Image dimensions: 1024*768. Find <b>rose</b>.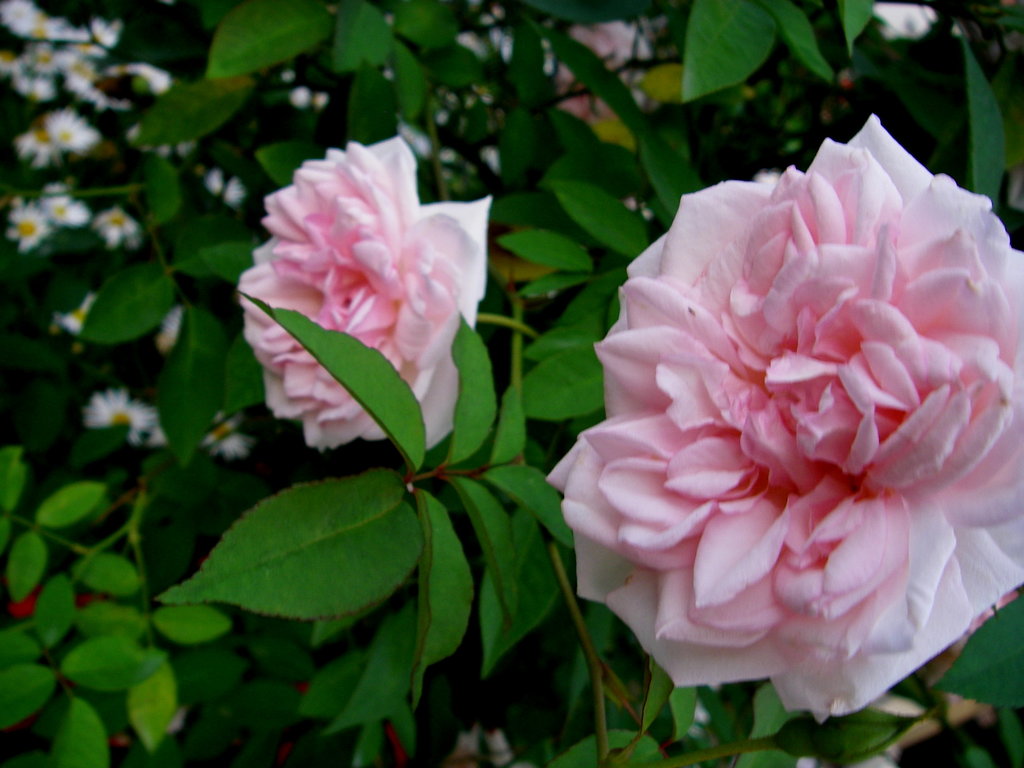
crop(545, 107, 1023, 724).
